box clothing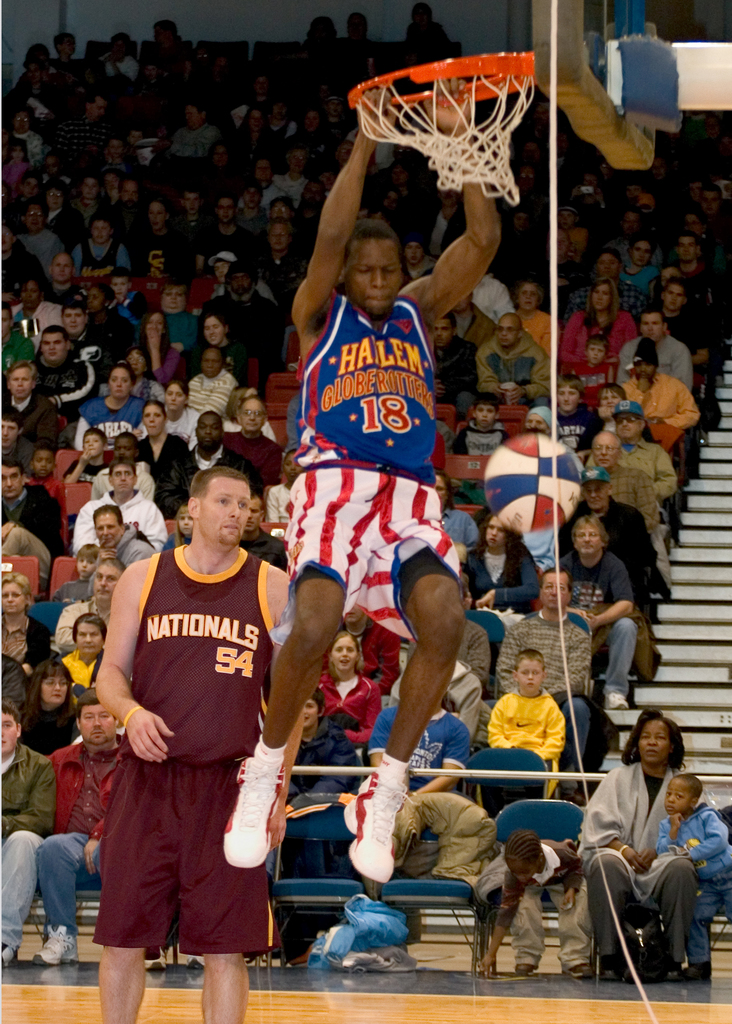
bbox=[298, 717, 358, 937]
